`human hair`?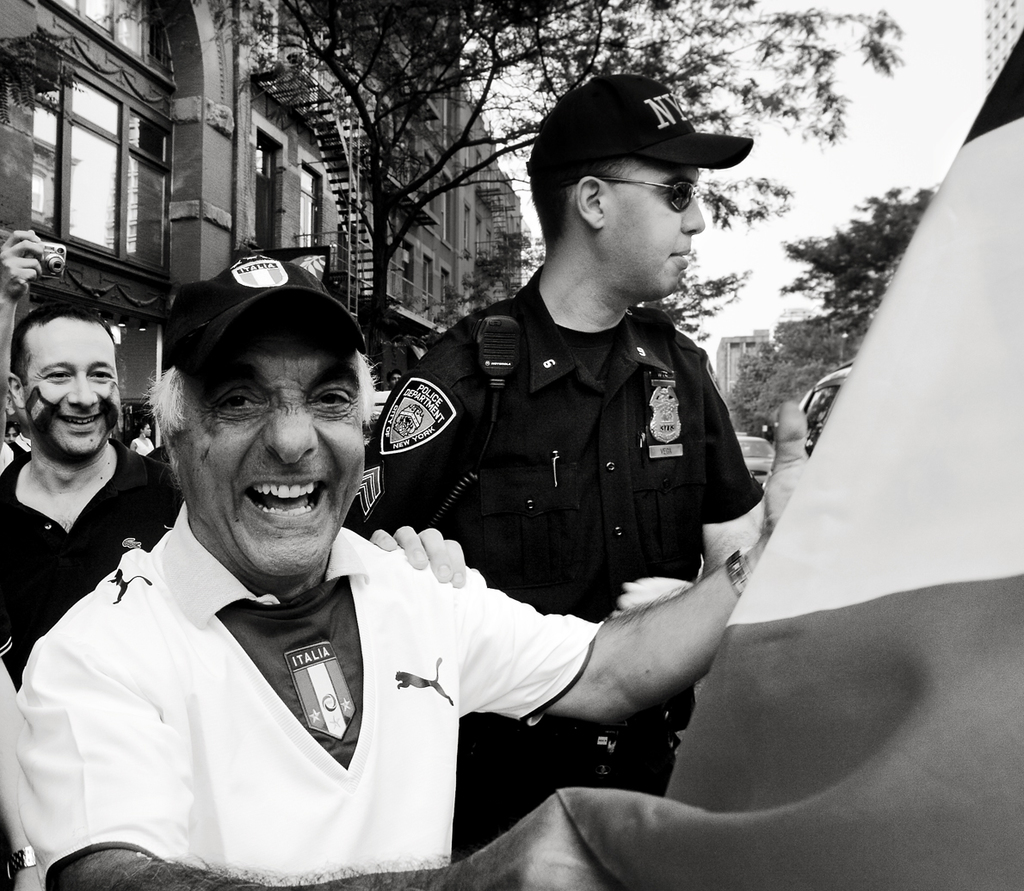
left=141, top=416, right=151, bottom=431
